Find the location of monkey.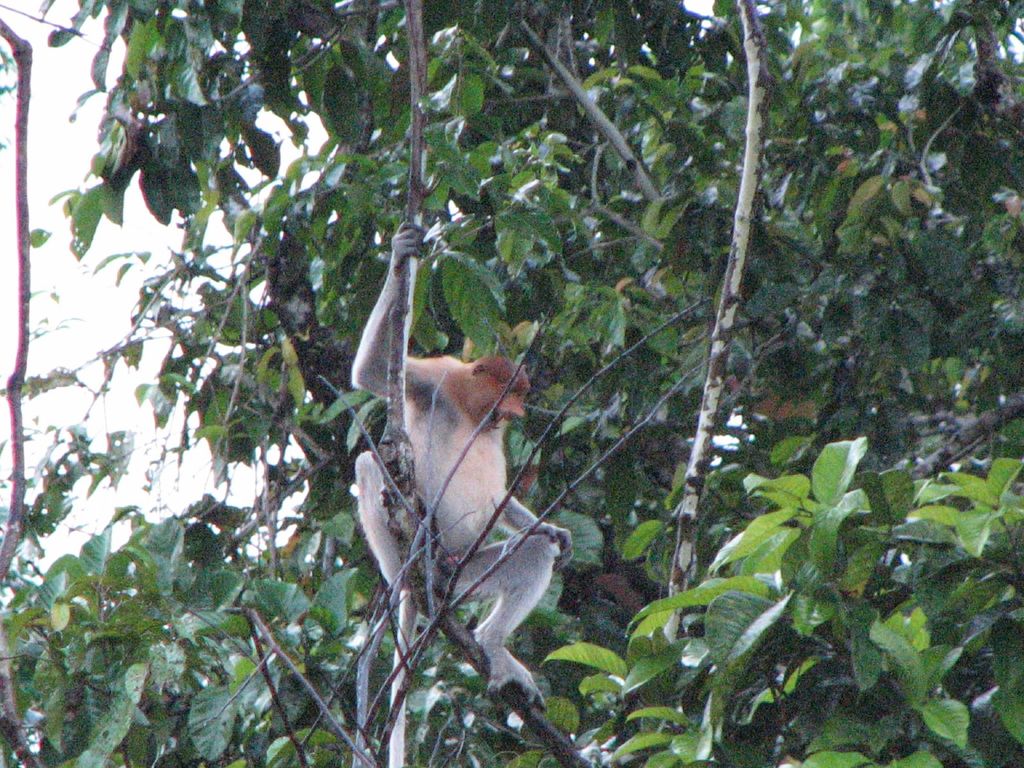
Location: bbox(353, 224, 575, 717).
